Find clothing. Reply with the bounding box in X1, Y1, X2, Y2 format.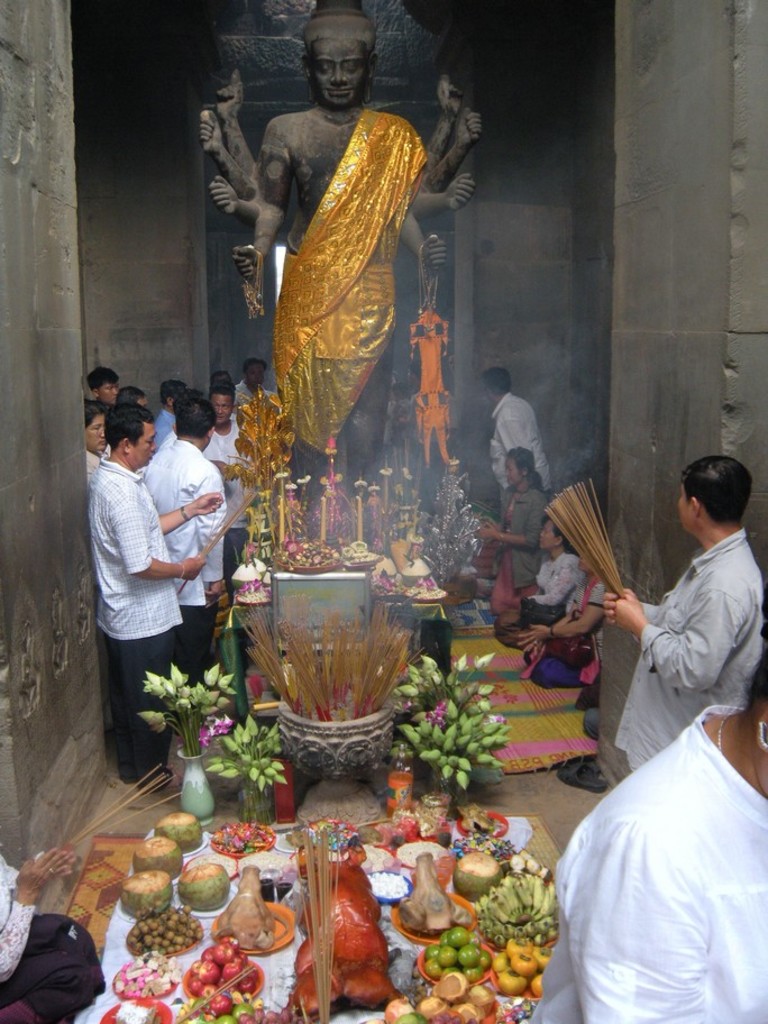
528, 545, 586, 636.
